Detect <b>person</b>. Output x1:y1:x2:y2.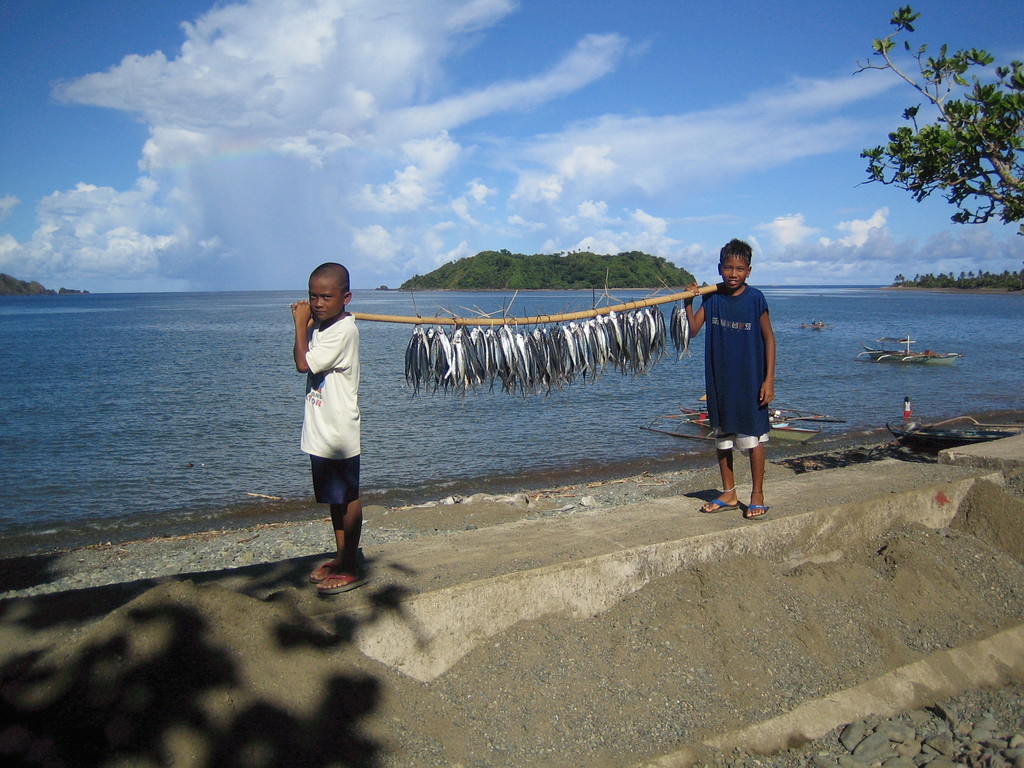
291:259:373:595.
